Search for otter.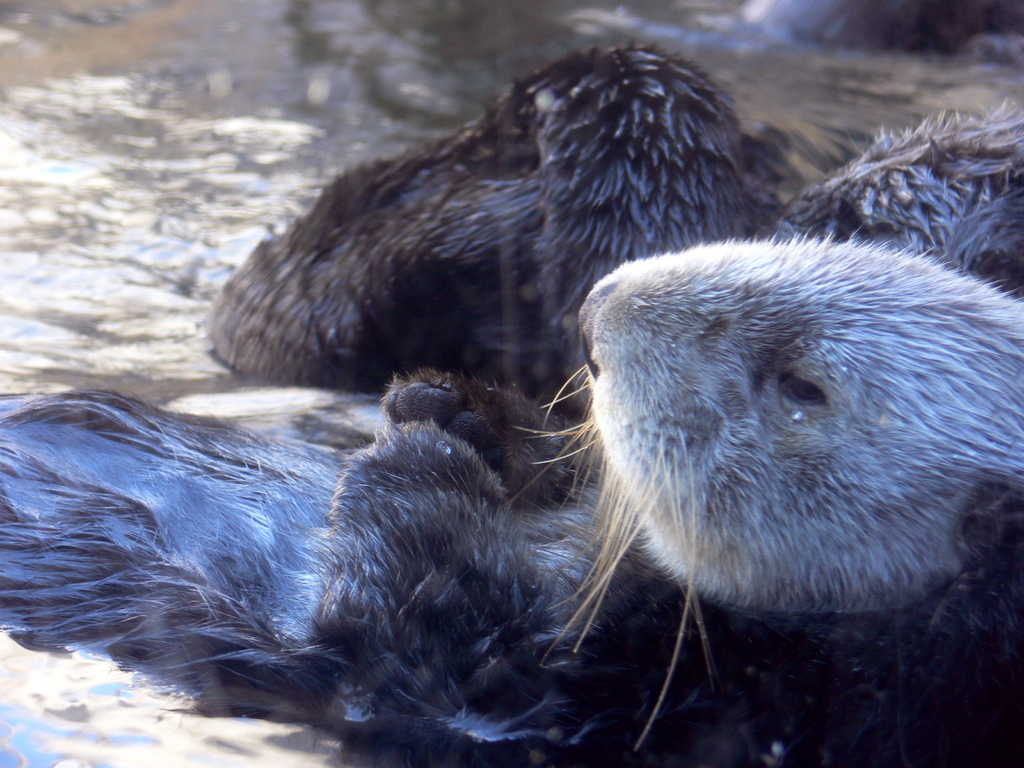
Found at x1=0 y1=227 x2=1023 y2=767.
